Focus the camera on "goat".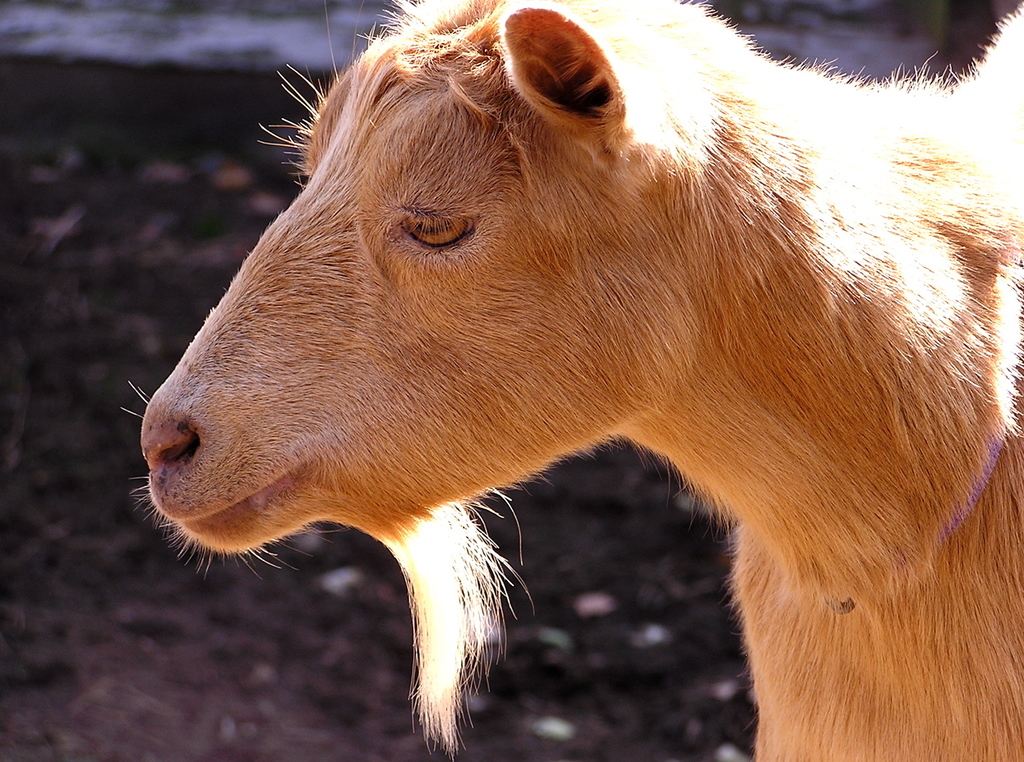
Focus region: Rect(117, 0, 1023, 739).
